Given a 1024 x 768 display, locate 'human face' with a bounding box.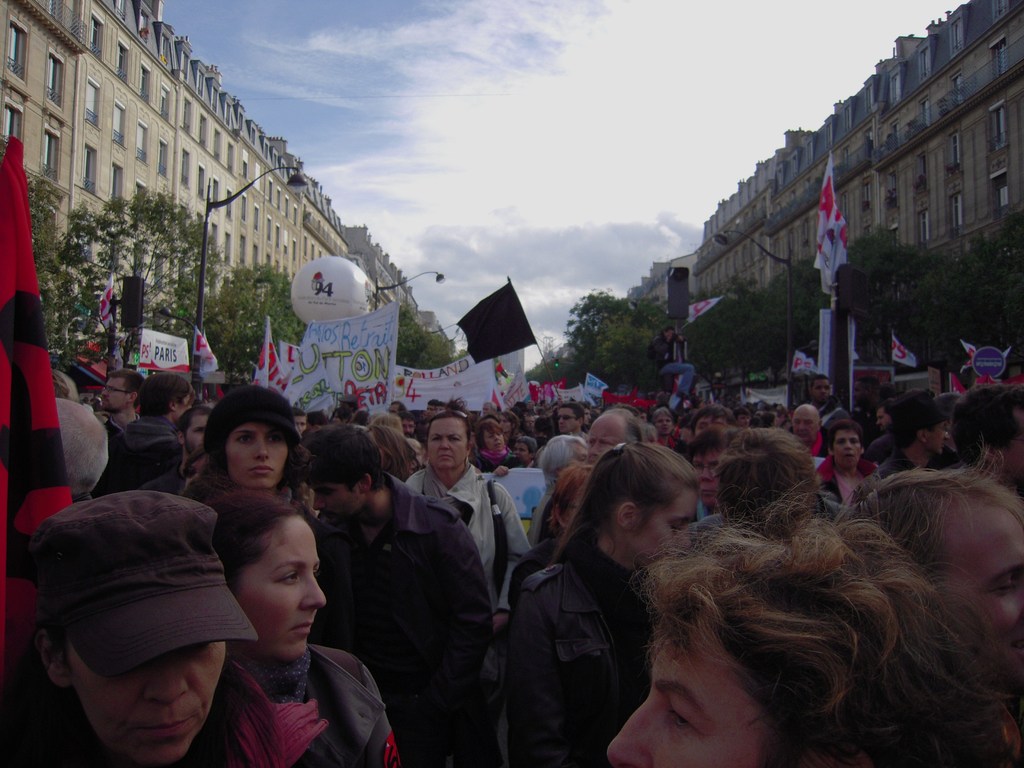
Located: (left=409, top=448, right=425, bottom=472).
